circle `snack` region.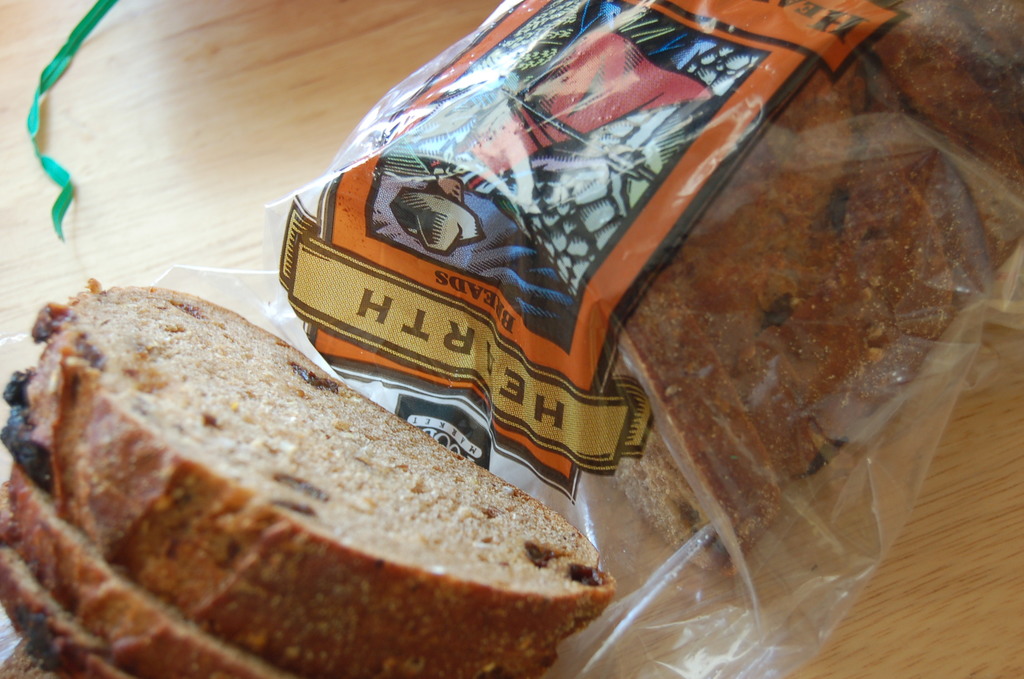
Region: left=1, top=279, right=618, bottom=678.
